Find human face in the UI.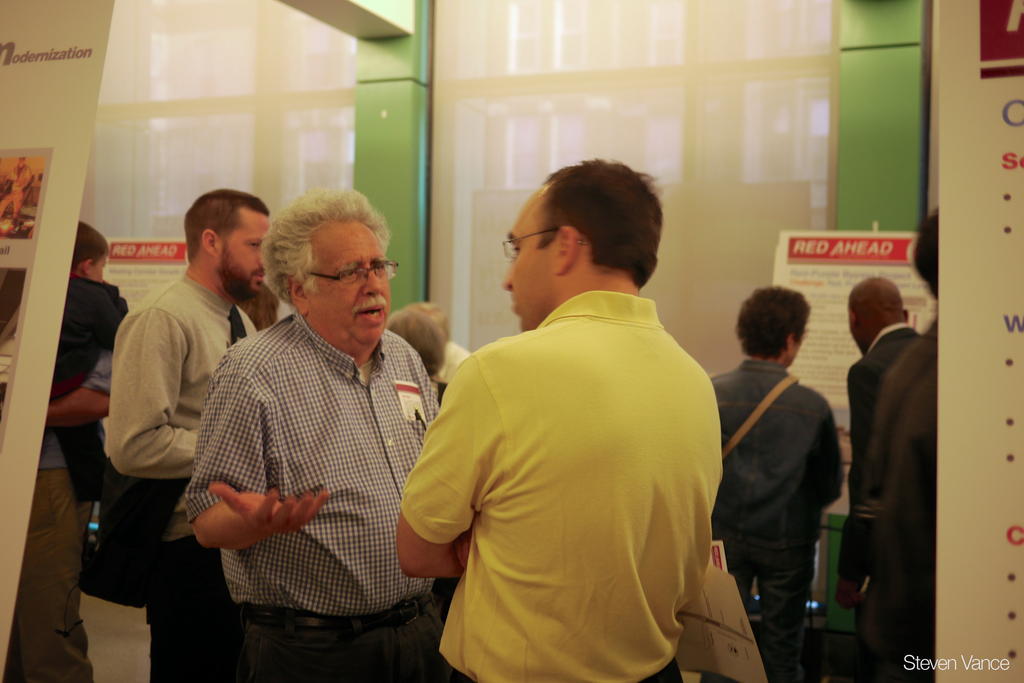
UI element at left=89, top=251, right=111, bottom=276.
